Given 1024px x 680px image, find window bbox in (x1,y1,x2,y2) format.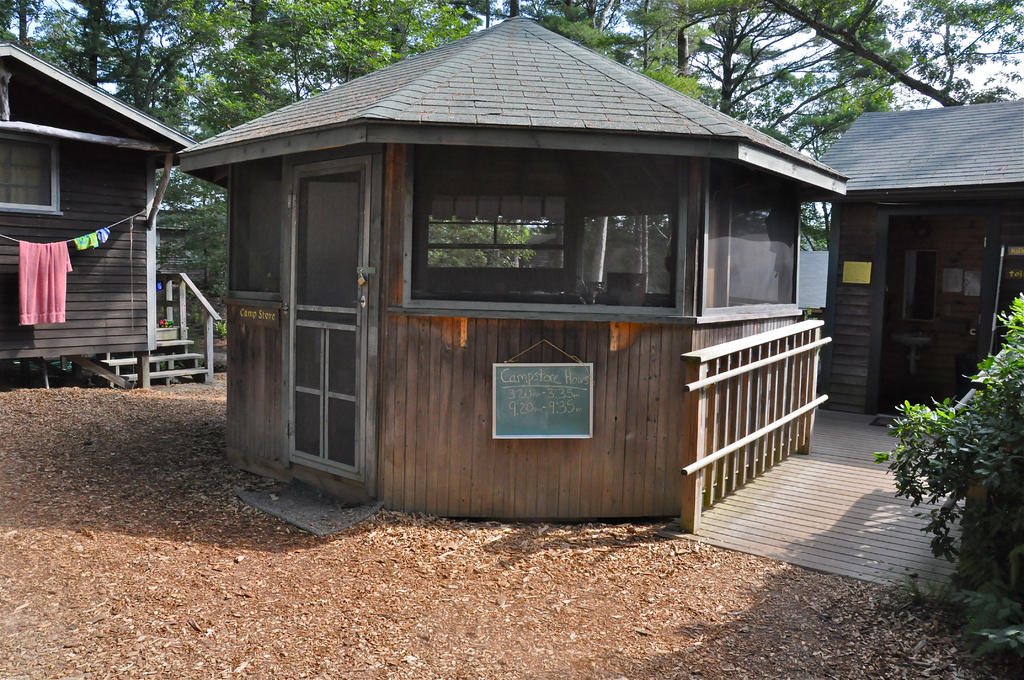
(699,191,814,314).
